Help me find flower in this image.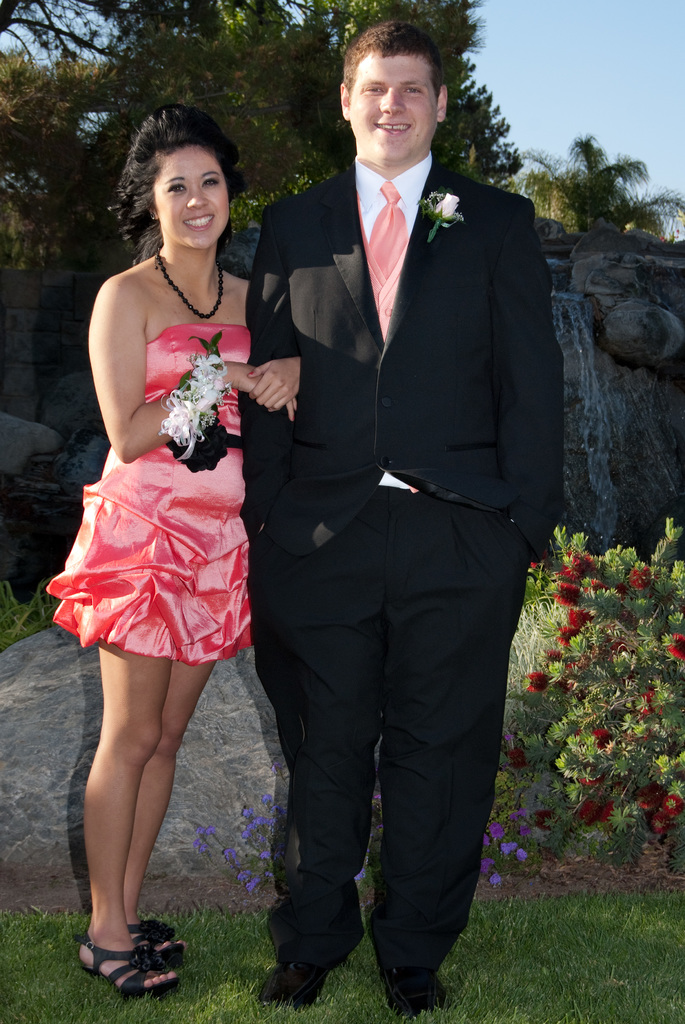
Found it: (638, 689, 663, 717).
